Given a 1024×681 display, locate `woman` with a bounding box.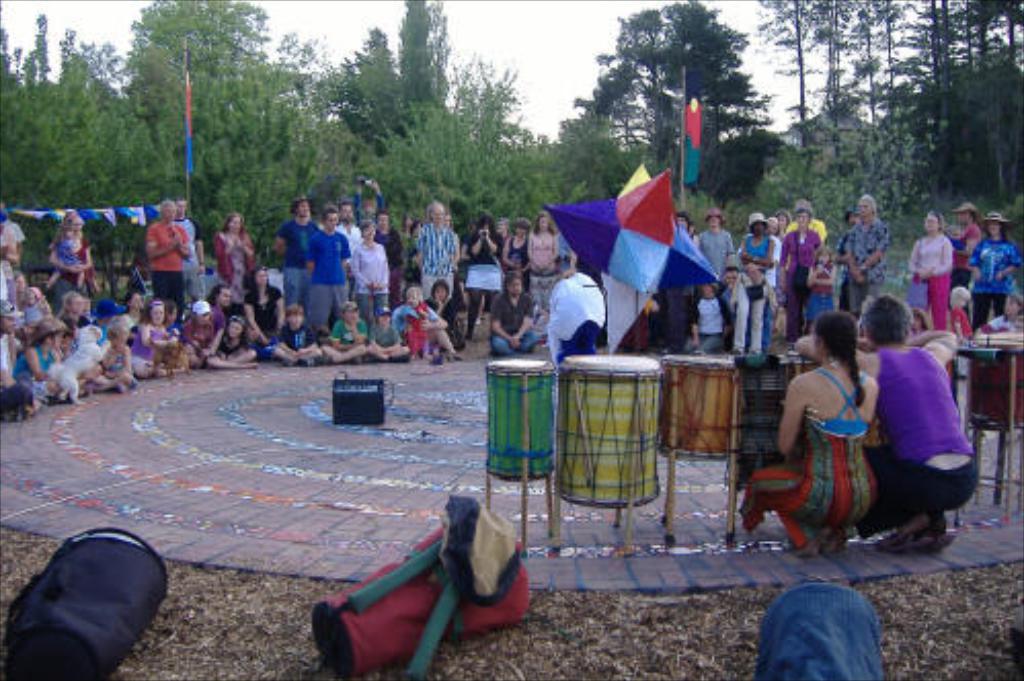
Located: select_region(503, 215, 529, 275).
